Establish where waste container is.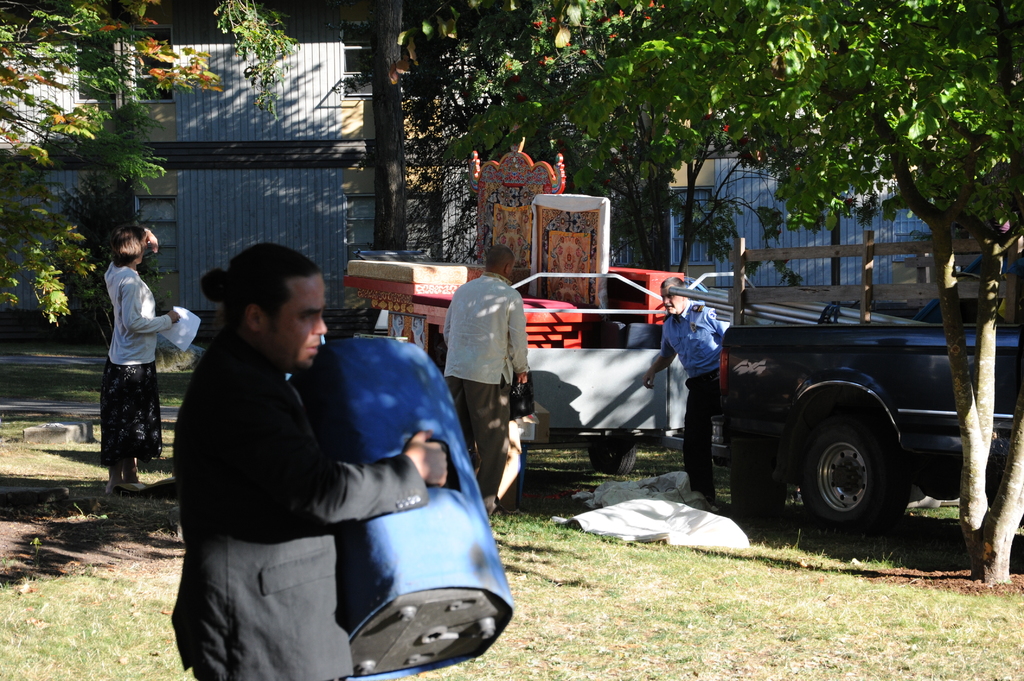
Established at [left=284, top=339, right=511, bottom=678].
